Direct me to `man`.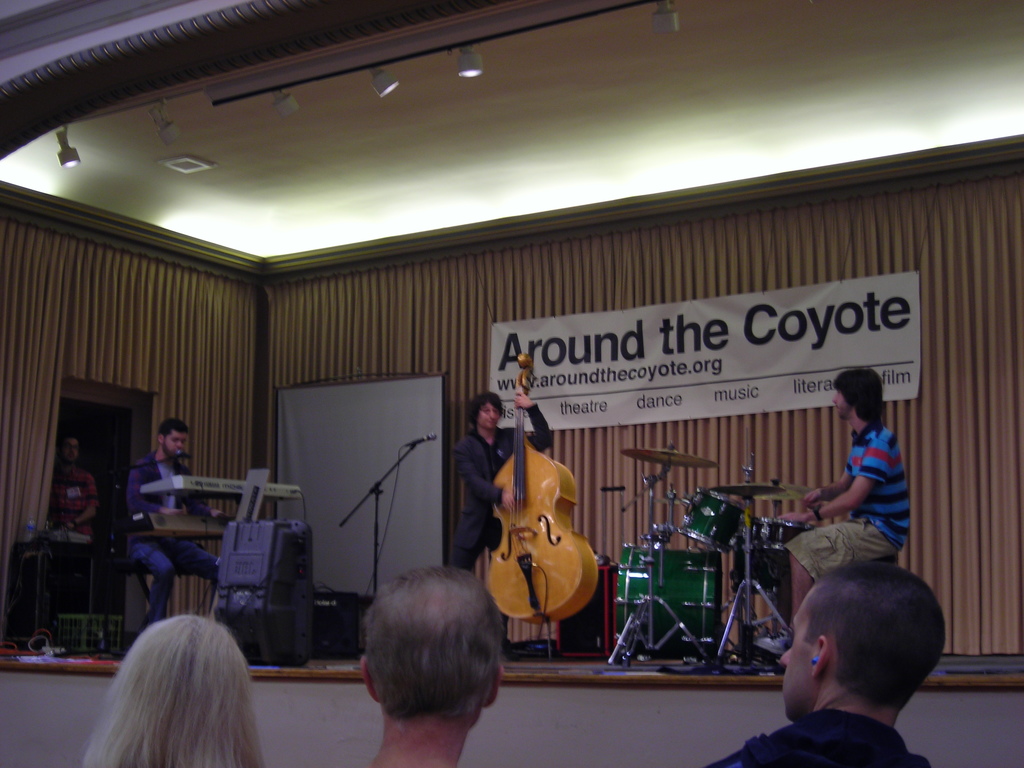
Direction: rect(123, 416, 223, 634).
